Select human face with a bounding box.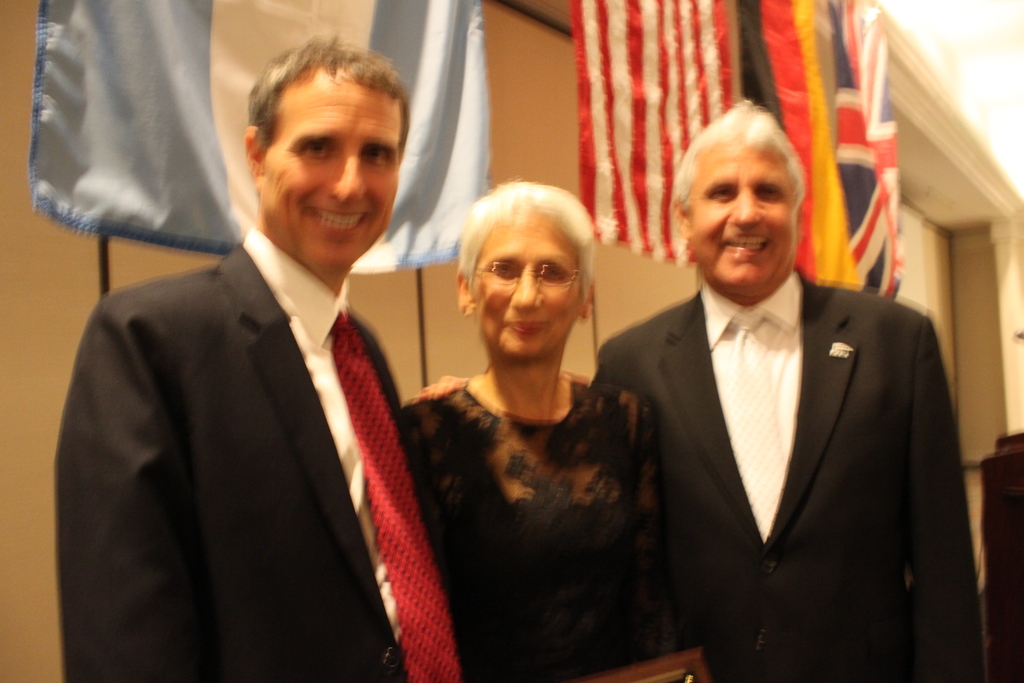
bbox(694, 136, 796, 298).
